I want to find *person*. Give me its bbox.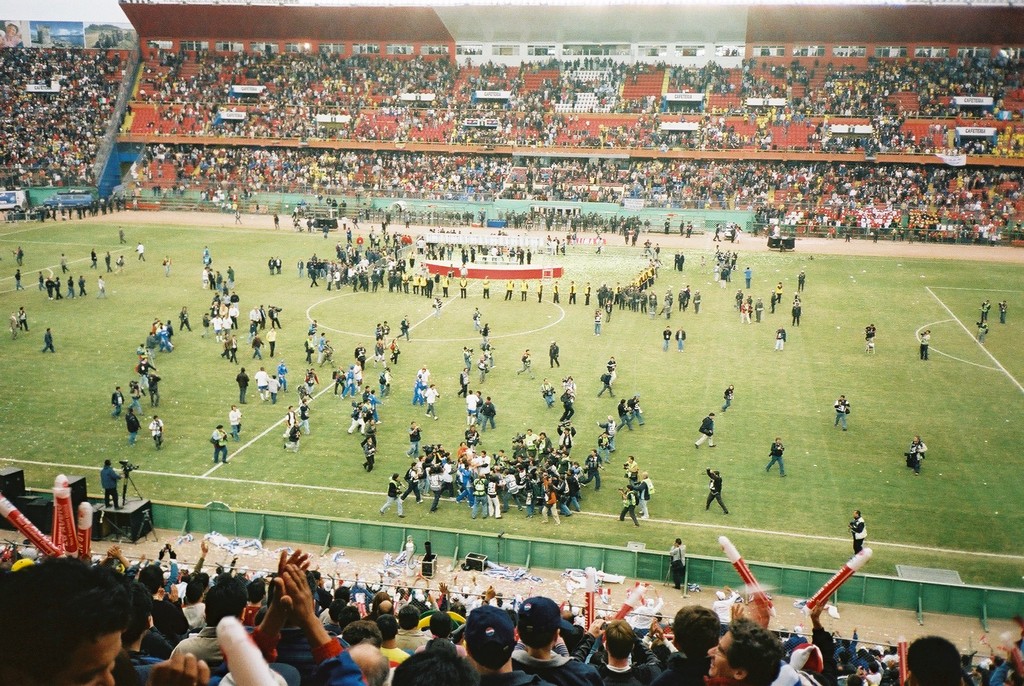
<bbox>480, 275, 492, 302</bbox>.
